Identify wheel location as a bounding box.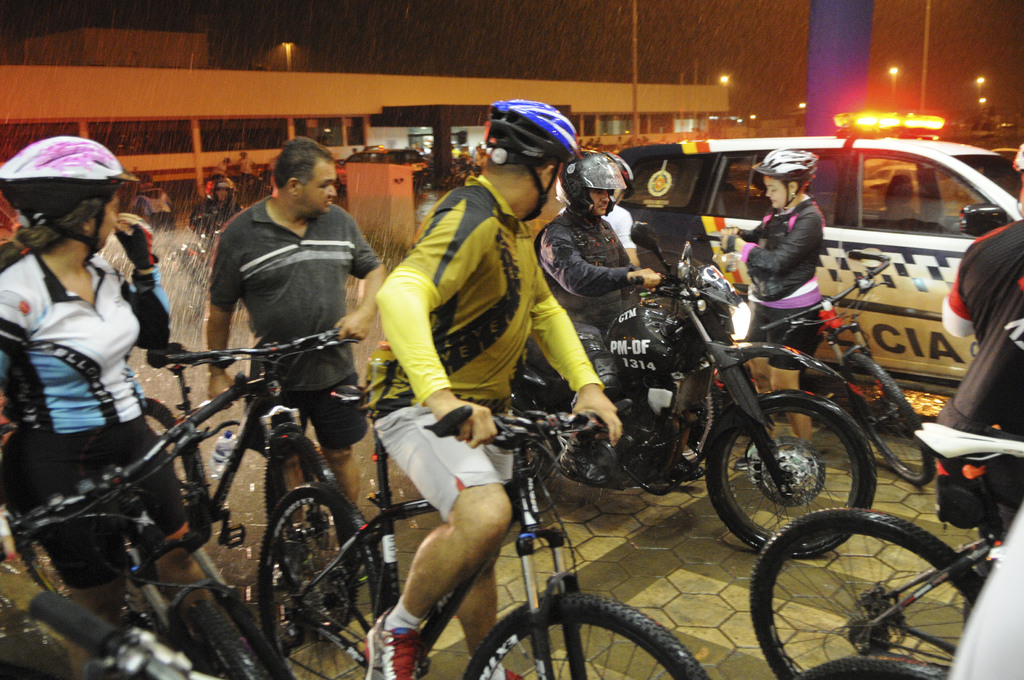
box(703, 401, 876, 556).
